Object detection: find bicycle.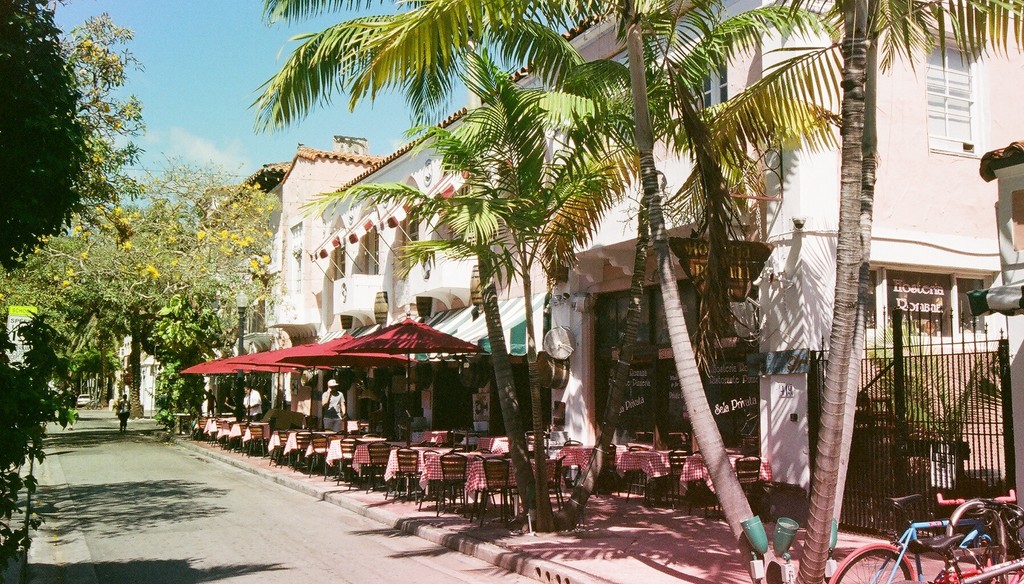
bbox=(906, 499, 1023, 583).
